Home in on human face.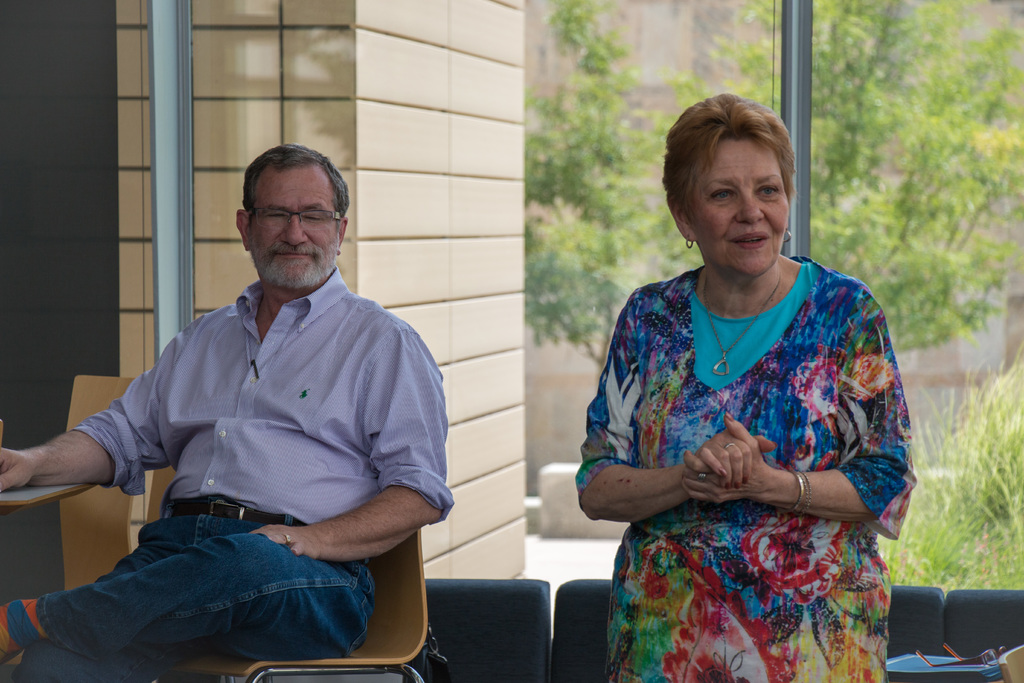
Homed in at bbox=(691, 137, 786, 277).
